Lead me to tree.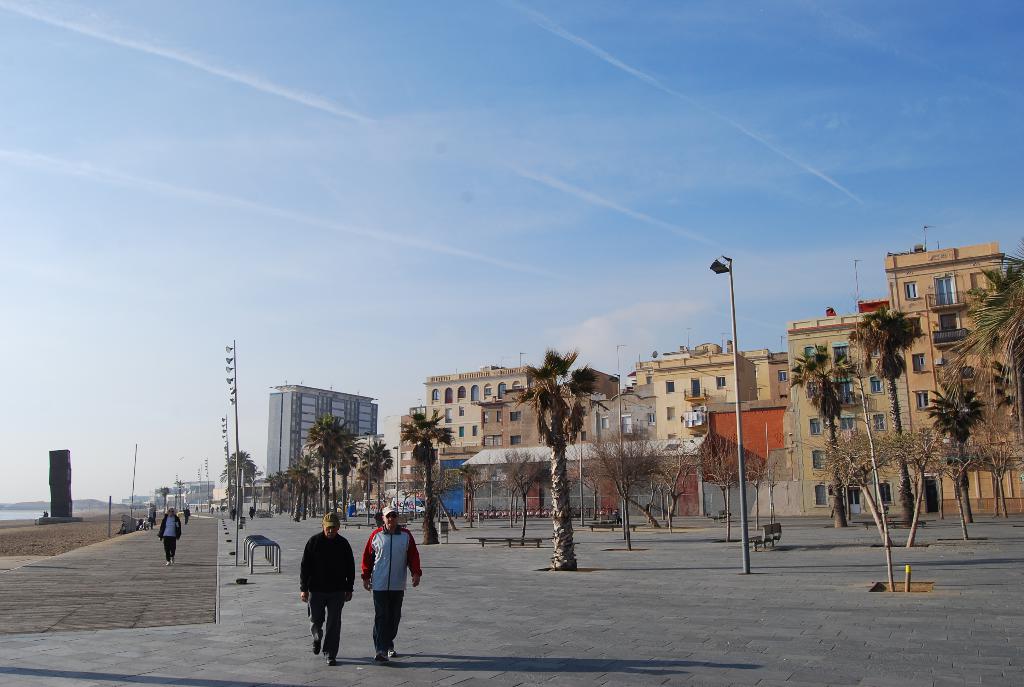
Lead to (left=845, top=304, right=922, bottom=528).
